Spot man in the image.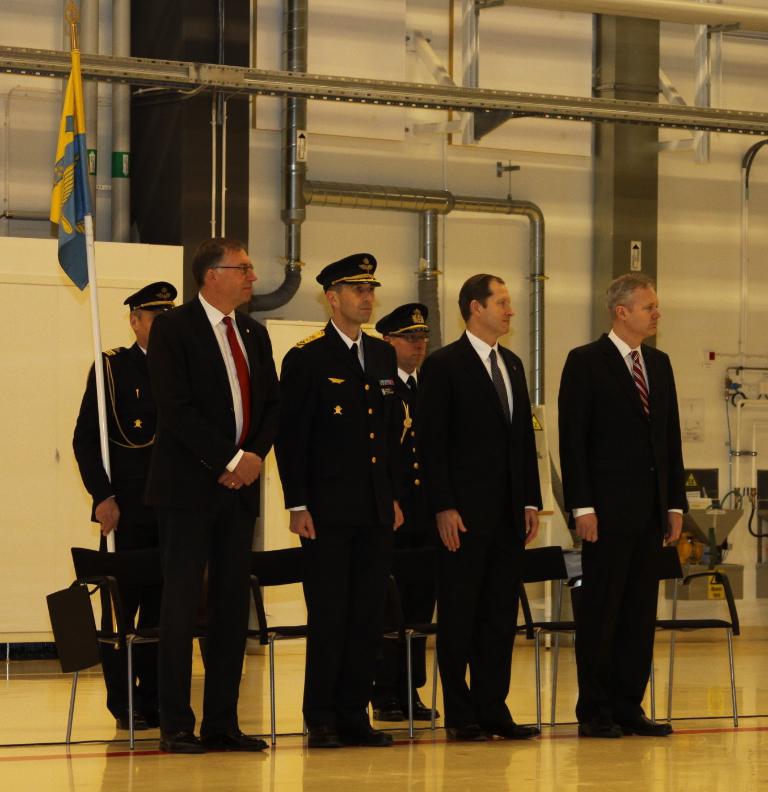
man found at left=142, top=238, right=277, bottom=765.
